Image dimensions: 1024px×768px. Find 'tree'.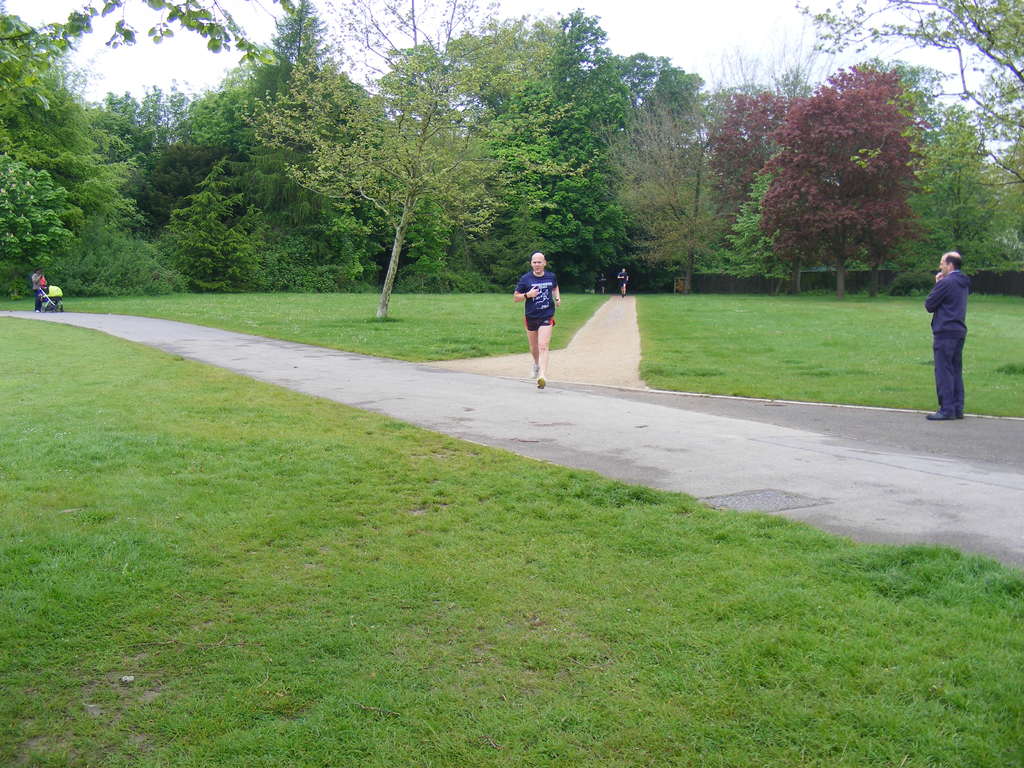
rect(750, 66, 961, 280).
